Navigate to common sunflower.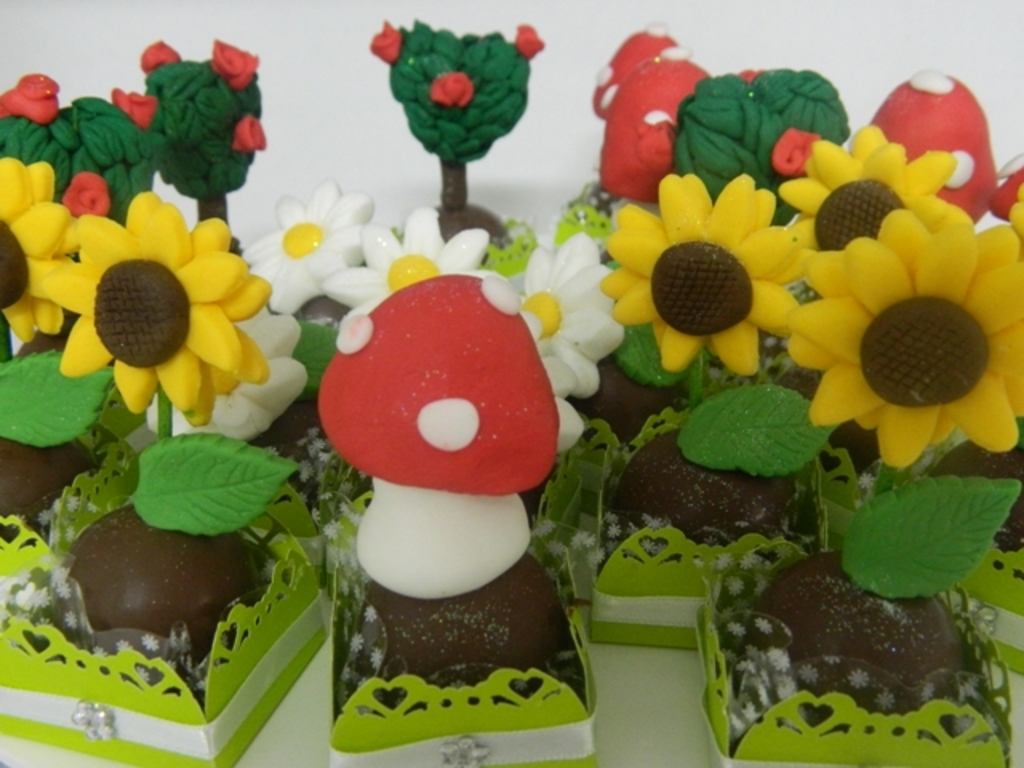
Navigation target: left=40, top=198, right=280, bottom=410.
